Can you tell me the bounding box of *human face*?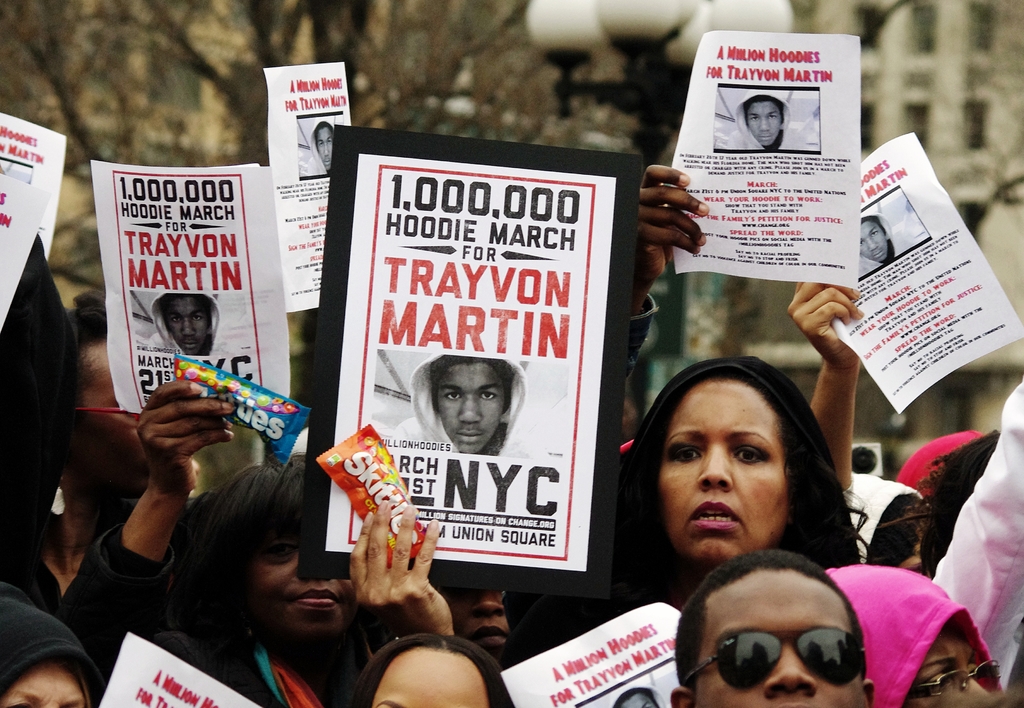
<box>262,535,346,631</box>.
